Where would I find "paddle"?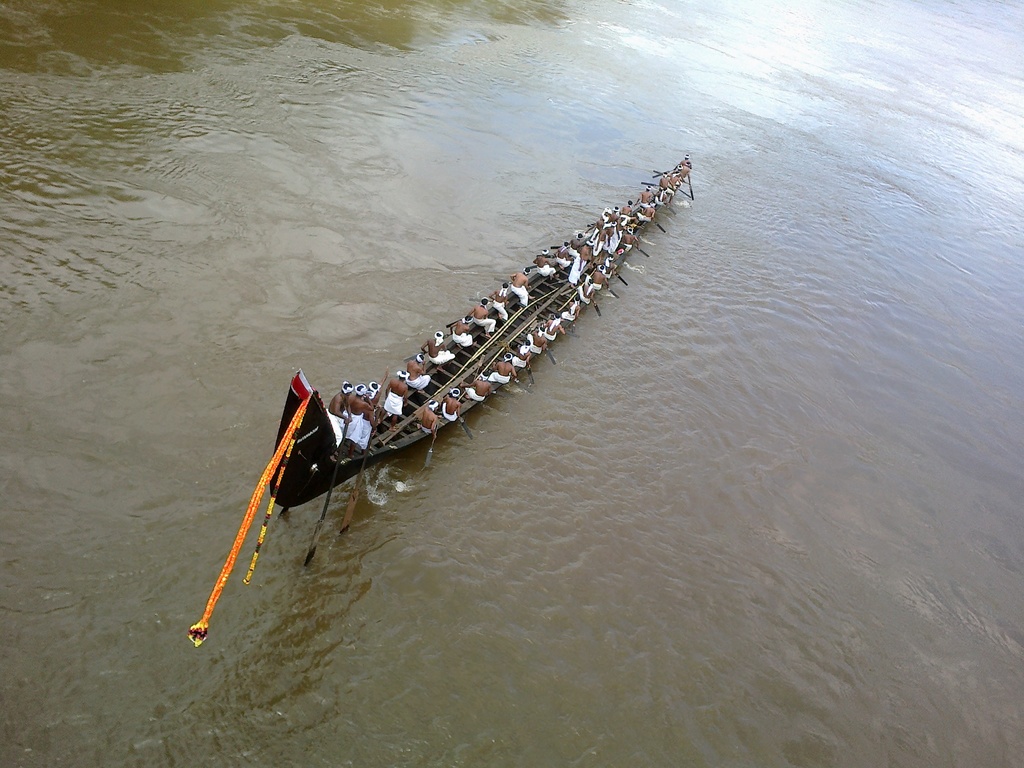
At select_region(380, 365, 391, 385).
